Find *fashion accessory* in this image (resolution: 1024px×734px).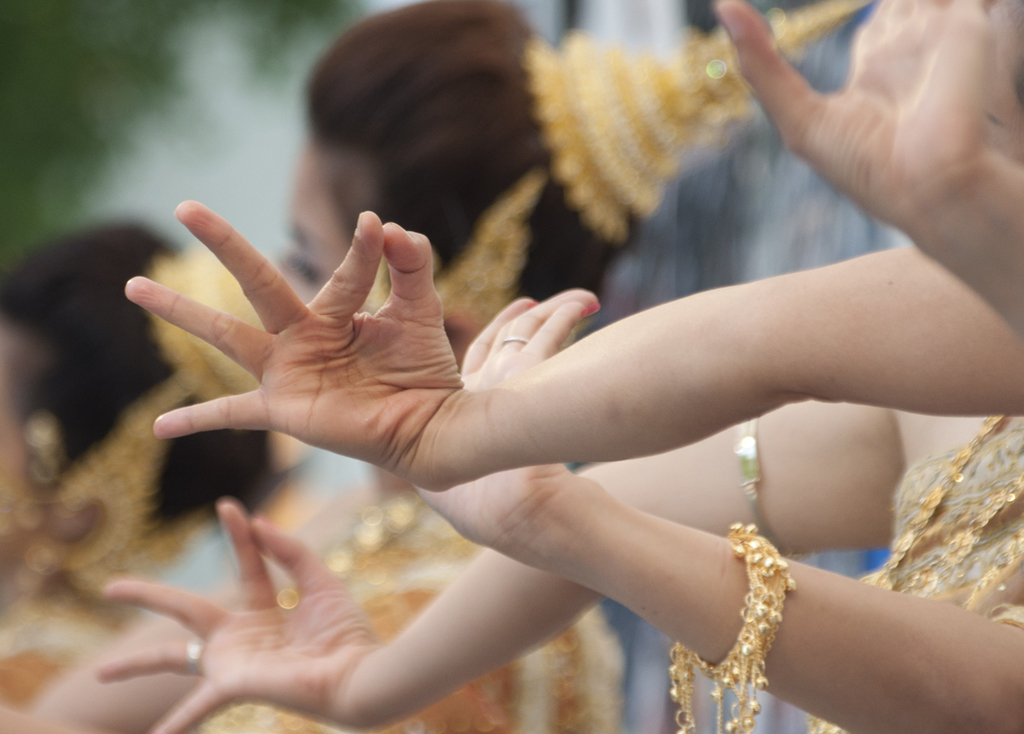
(503,338,527,350).
